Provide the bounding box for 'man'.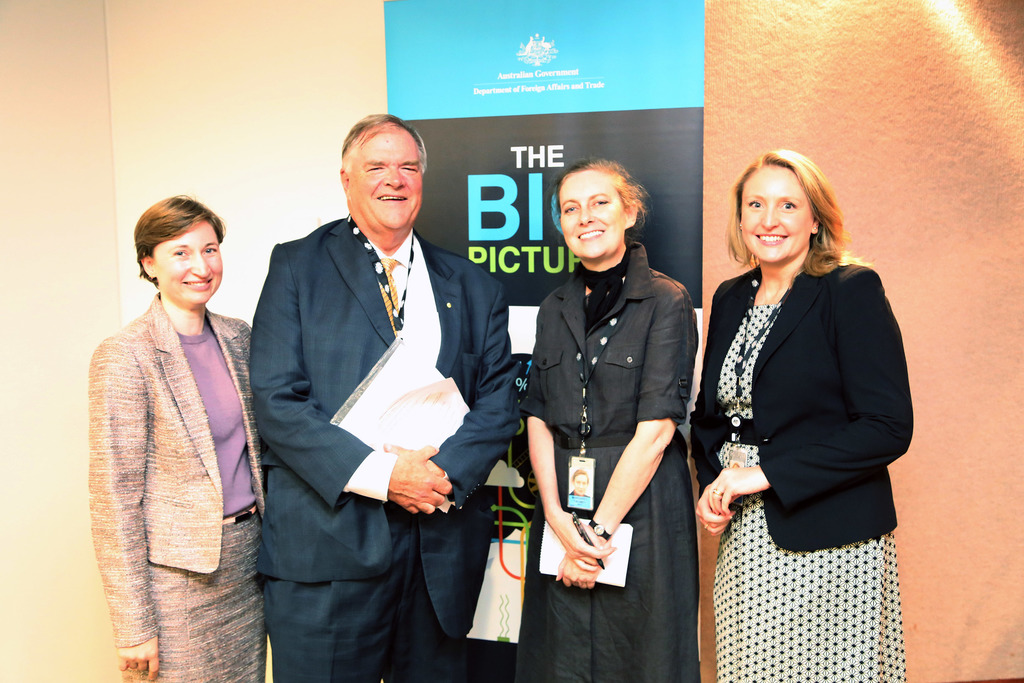
[250, 112, 518, 682].
